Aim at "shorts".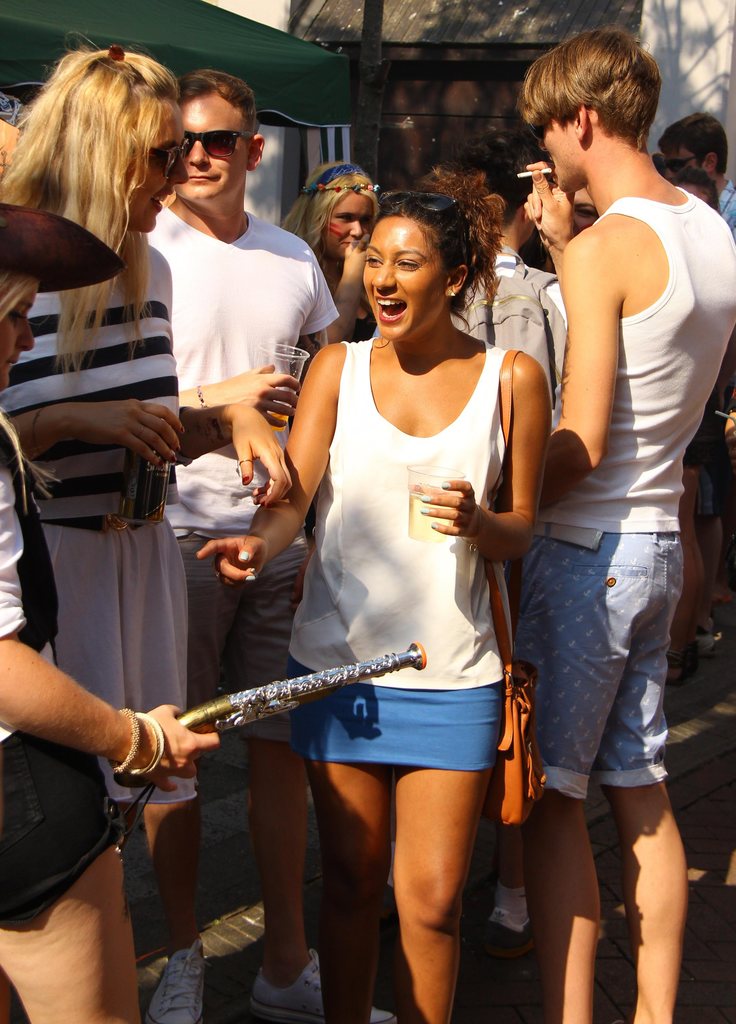
Aimed at bbox(0, 726, 129, 924).
